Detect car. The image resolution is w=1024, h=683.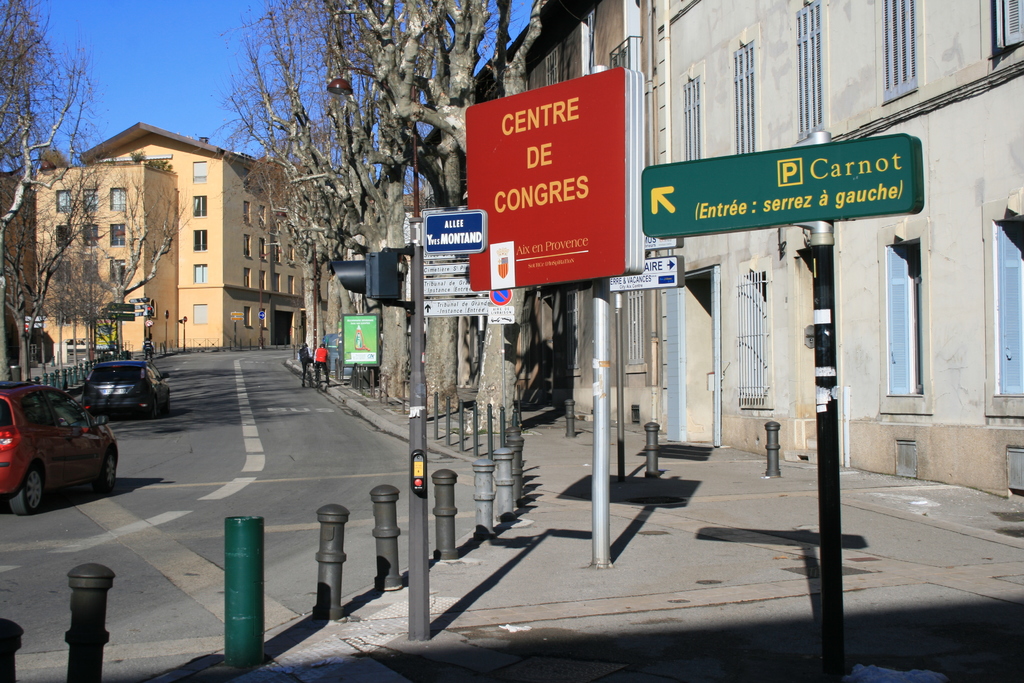
<bbox>0, 380, 118, 516</bbox>.
